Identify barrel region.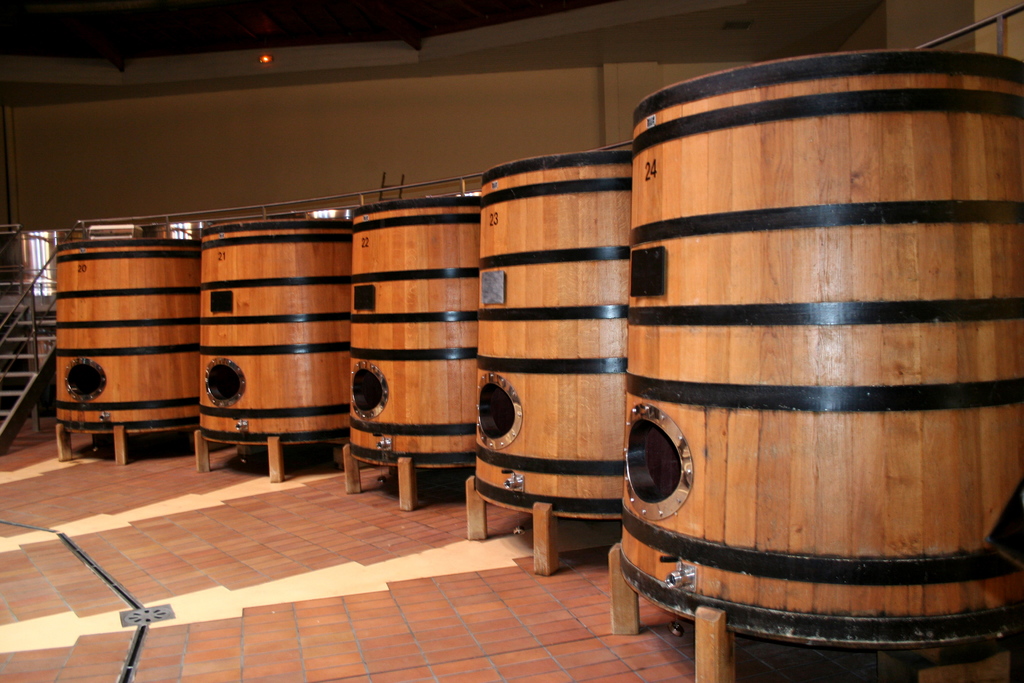
Region: {"left": 57, "top": 242, "right": 205, "bottom": 428}.
